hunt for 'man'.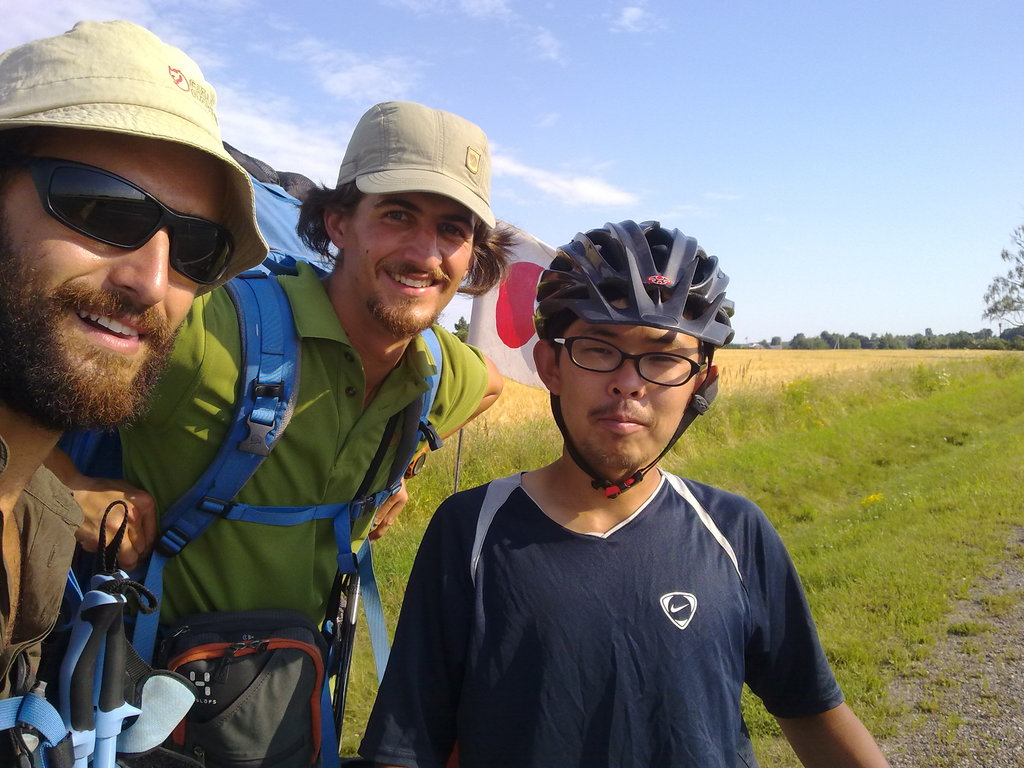
Hunted down at detection(117, 98, 505, 767).
